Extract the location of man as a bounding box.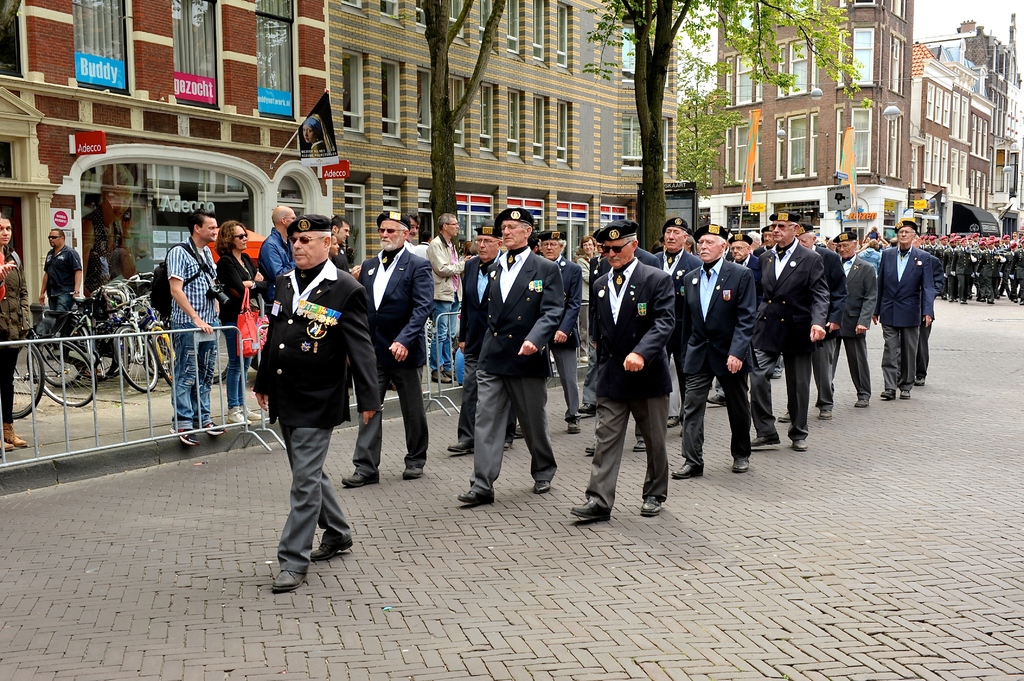
box(682, 221, 751, 480).
